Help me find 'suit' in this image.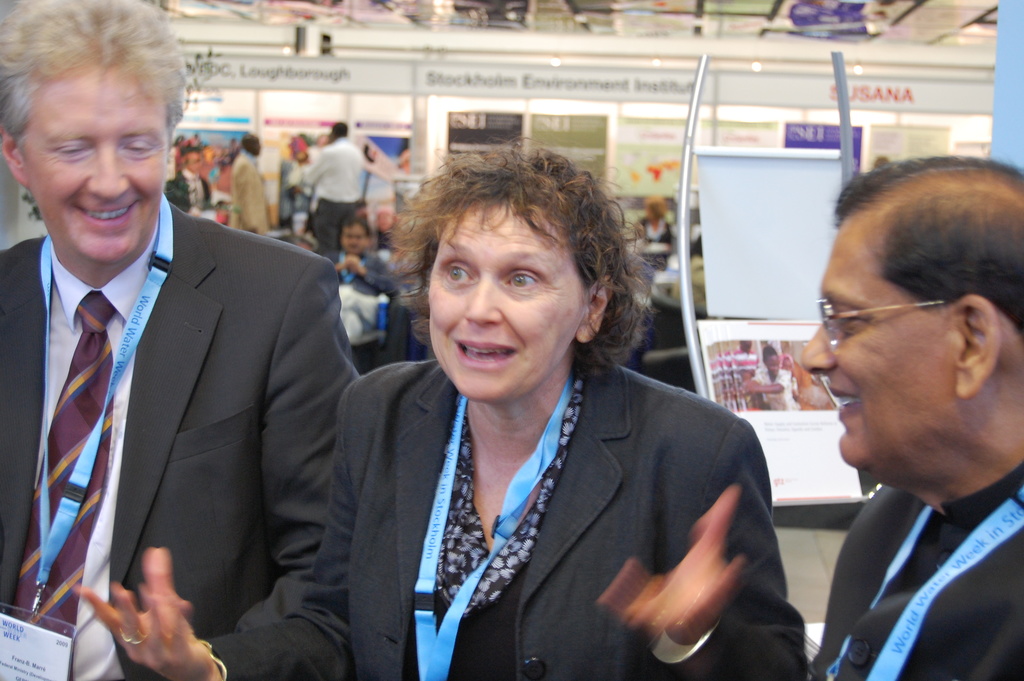
Found it: box=[227, 149, 275, 238].
